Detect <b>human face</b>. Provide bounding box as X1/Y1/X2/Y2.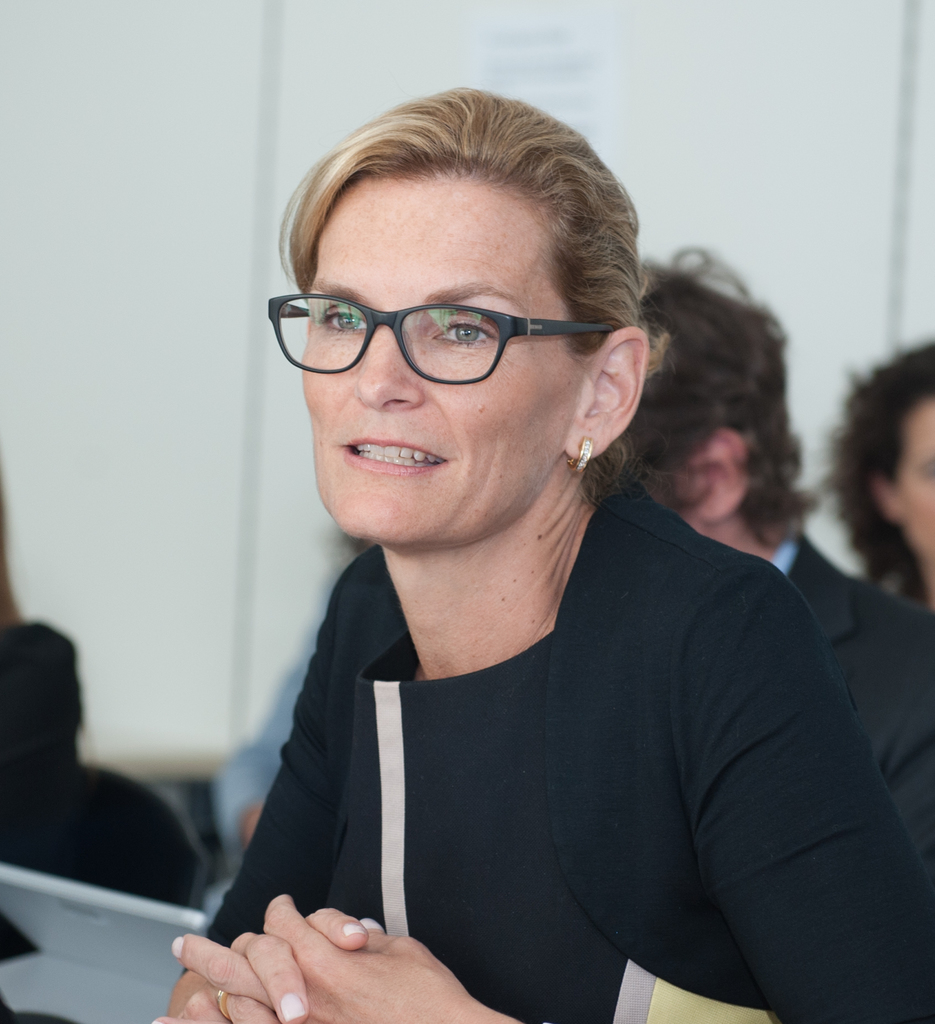
895/396/934/563.
